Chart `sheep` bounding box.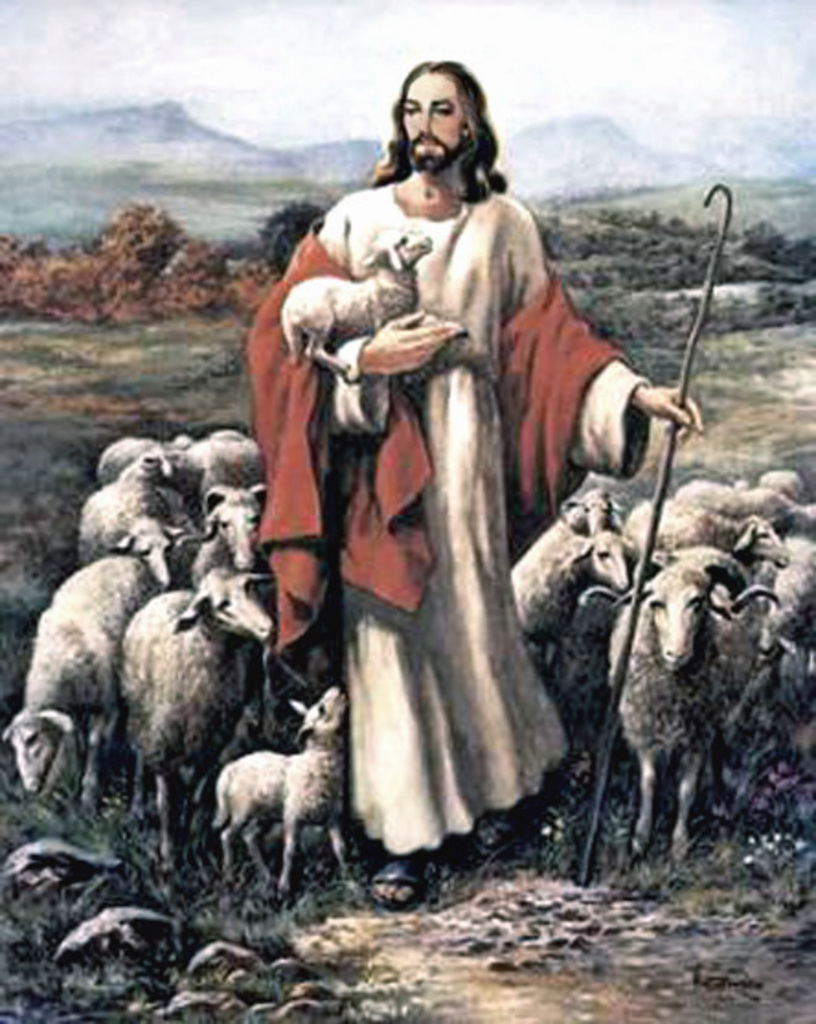
Charted: region(287, 230, 432, 373).
